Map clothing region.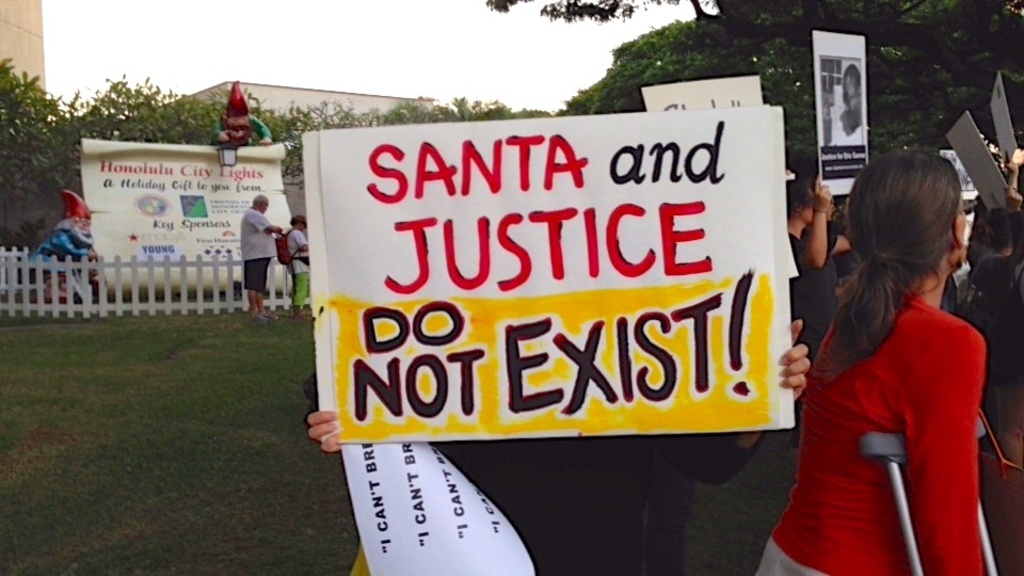
Mapped to (793, 241, 993, 550).
